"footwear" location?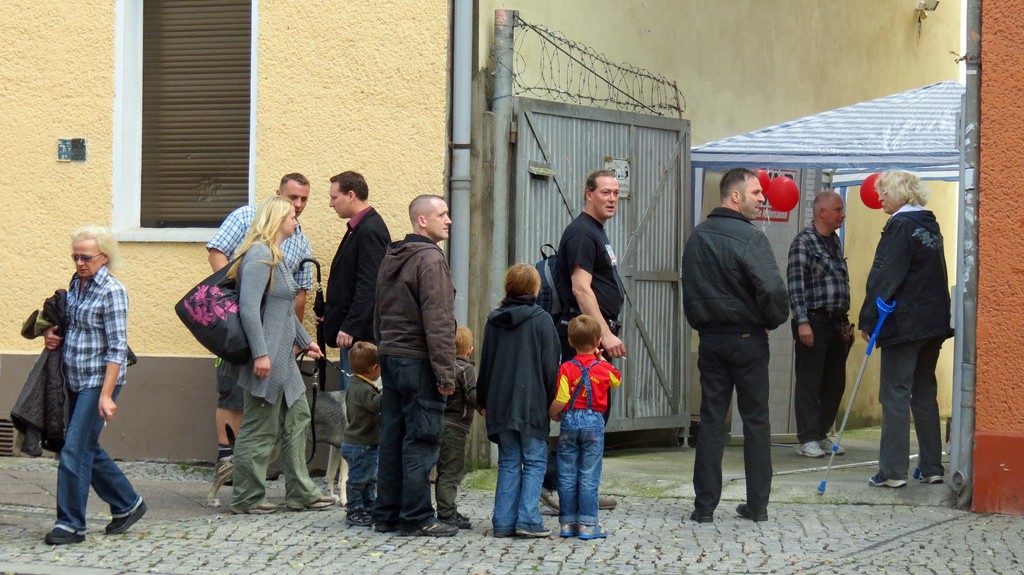
102 494 150 535
